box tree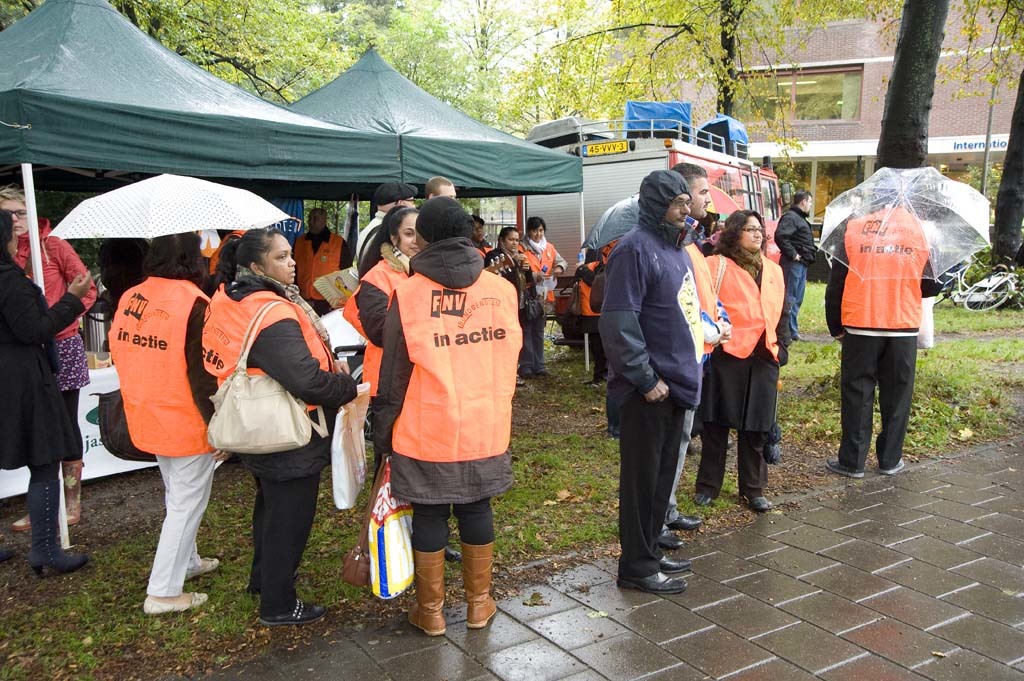
<box>0,0,601,123</box>
